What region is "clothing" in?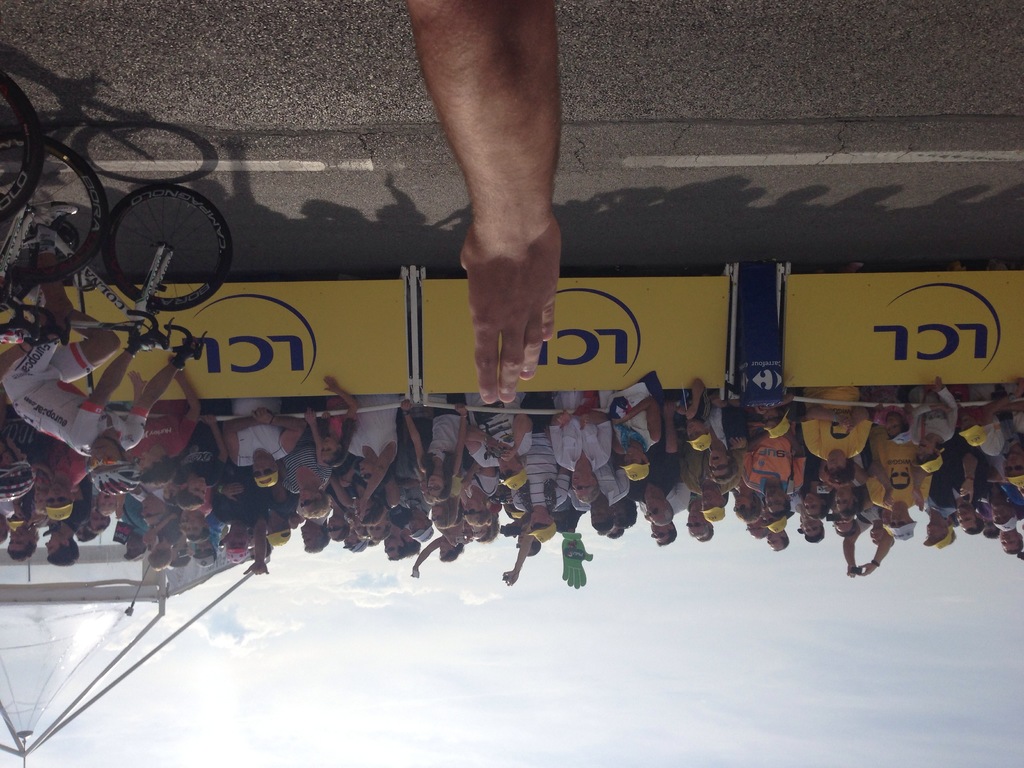
{"left": 246, "top": 470, "right": 286, "bottom": 496}.
